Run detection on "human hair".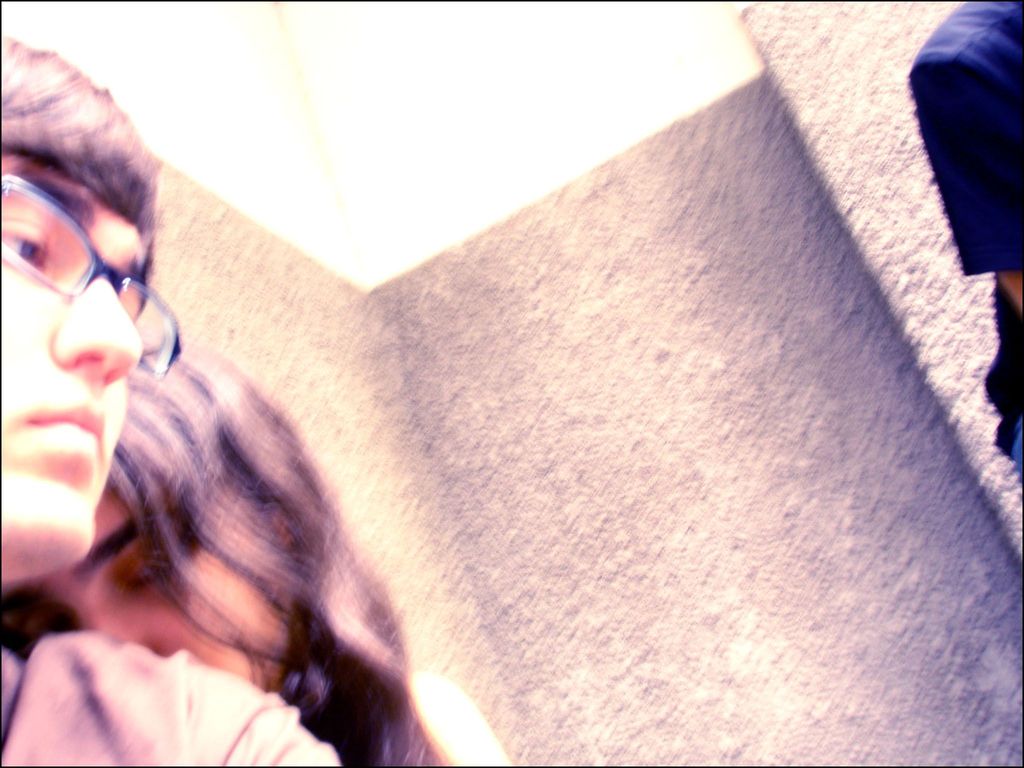
Result: box(0, 347, 412, 767).
